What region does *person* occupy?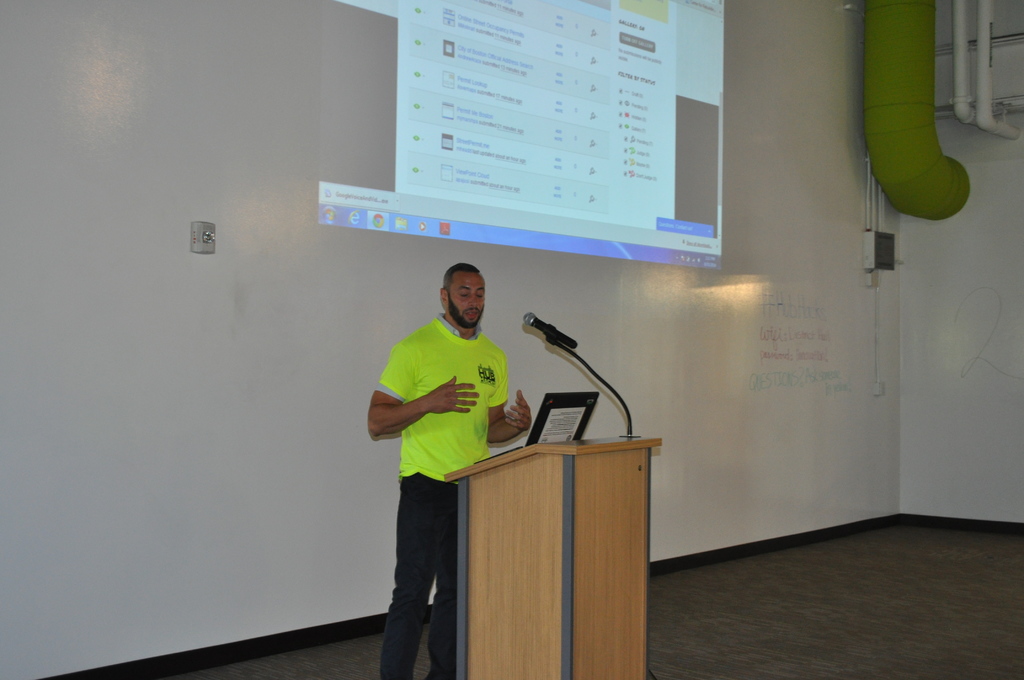
[left=371, top=231, right=516, bottom=663].
